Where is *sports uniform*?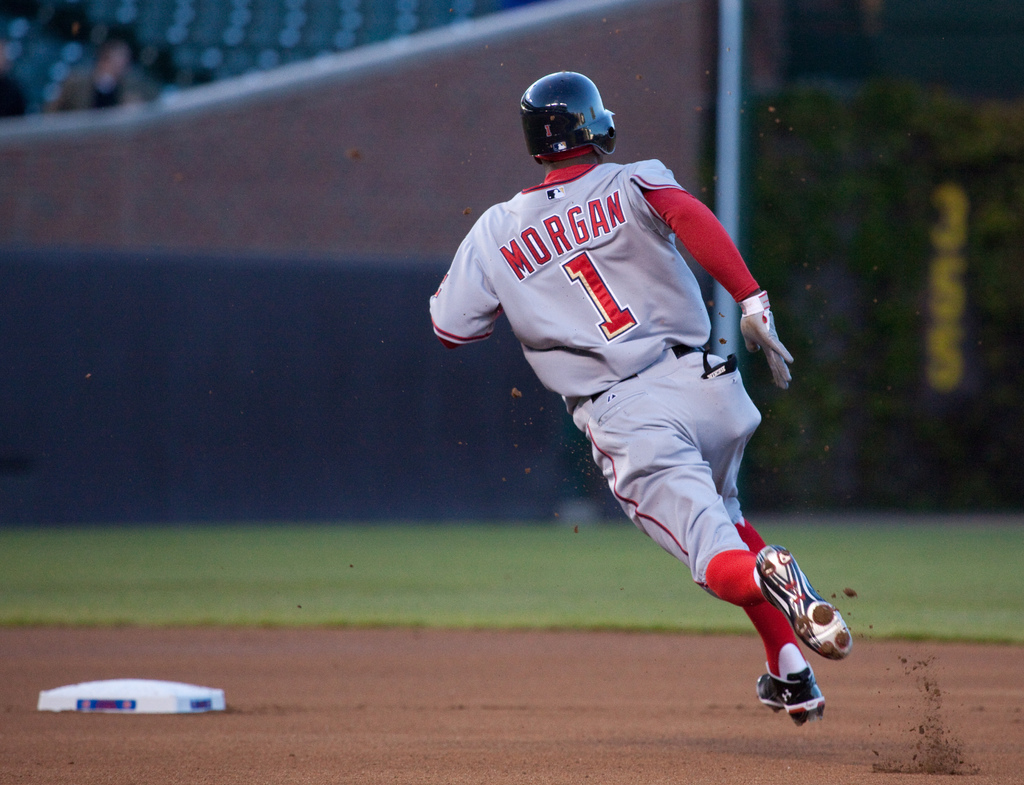
l=427, t=157, r=813, b=705.
